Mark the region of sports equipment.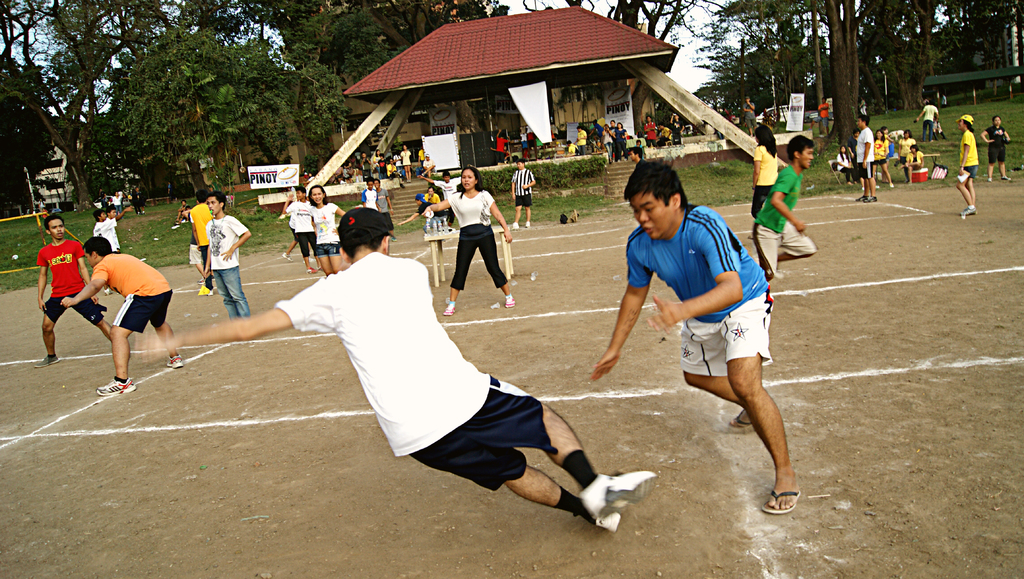
Region: Rect(166, 354, 182, 368).
